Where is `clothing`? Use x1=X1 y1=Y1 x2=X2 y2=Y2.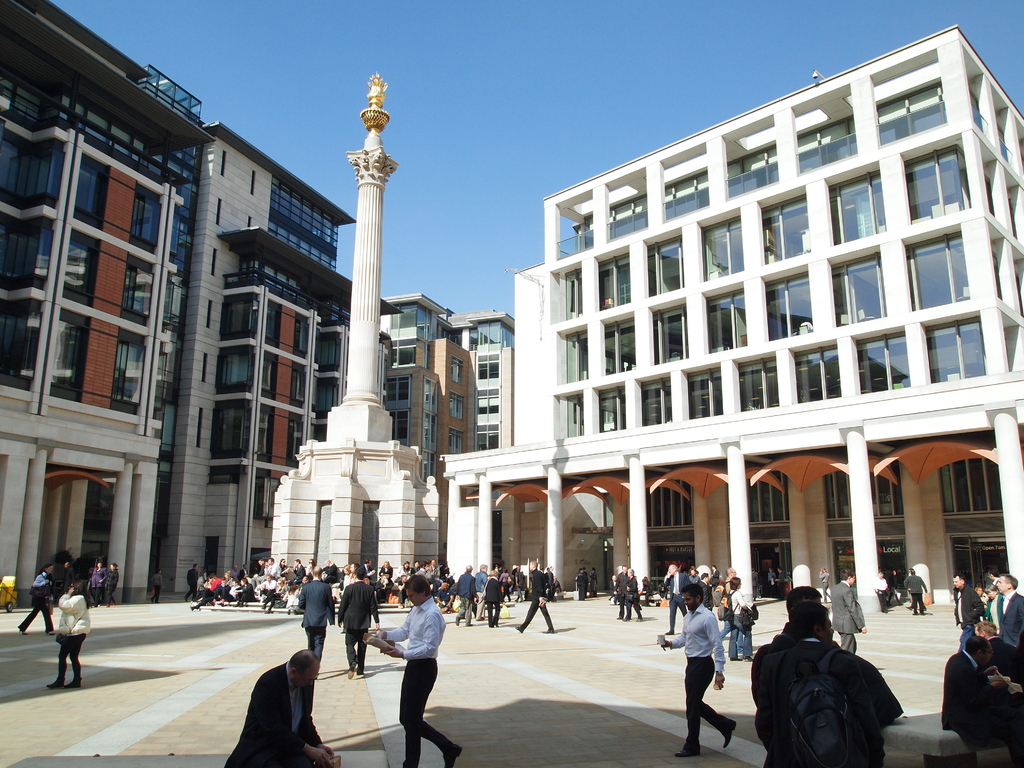
x1=516 y1=569 x2=556 y2=631.
